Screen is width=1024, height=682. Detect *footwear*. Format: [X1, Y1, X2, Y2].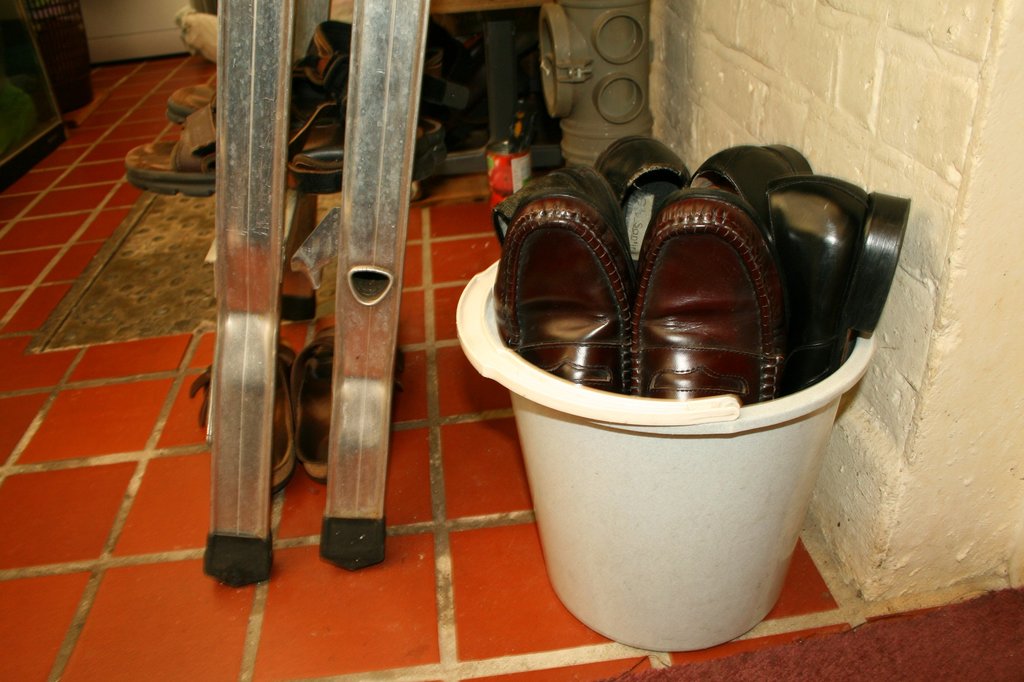
[124, 96, 447, 194].
